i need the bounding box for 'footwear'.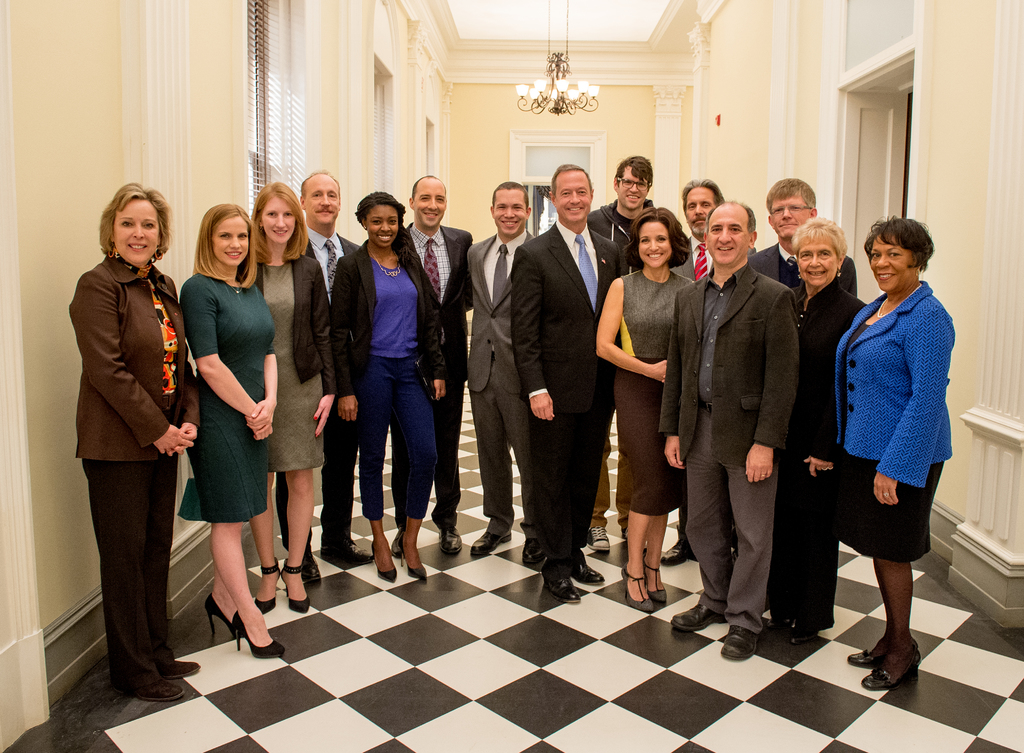
Here it is: detection(521, 534, 548, 565).
